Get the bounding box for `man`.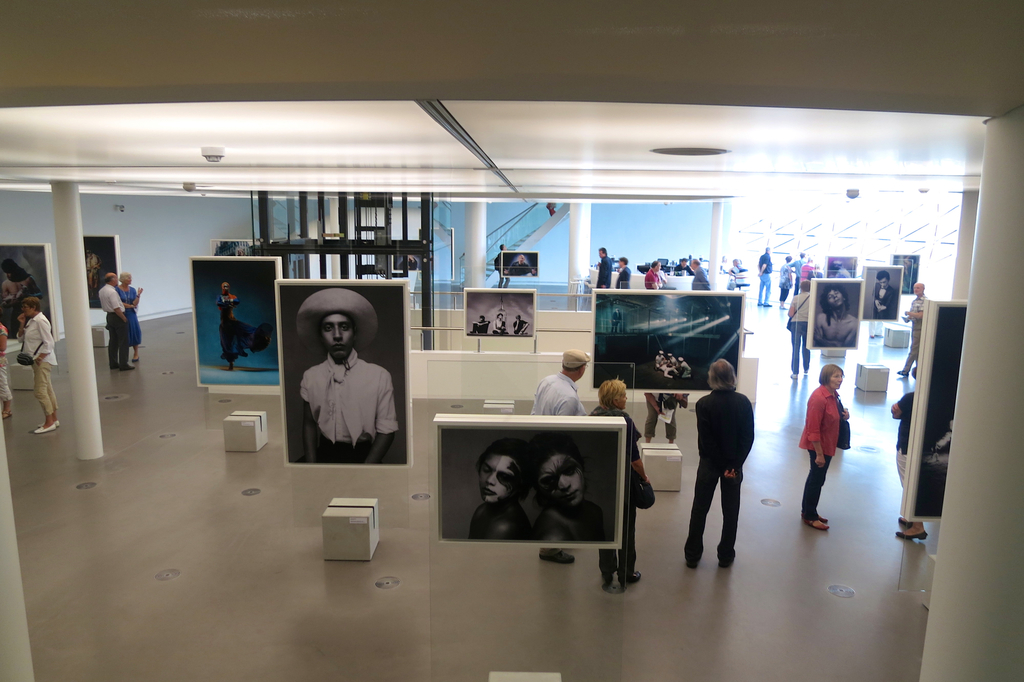
crop(899, 282, 931, 377).
